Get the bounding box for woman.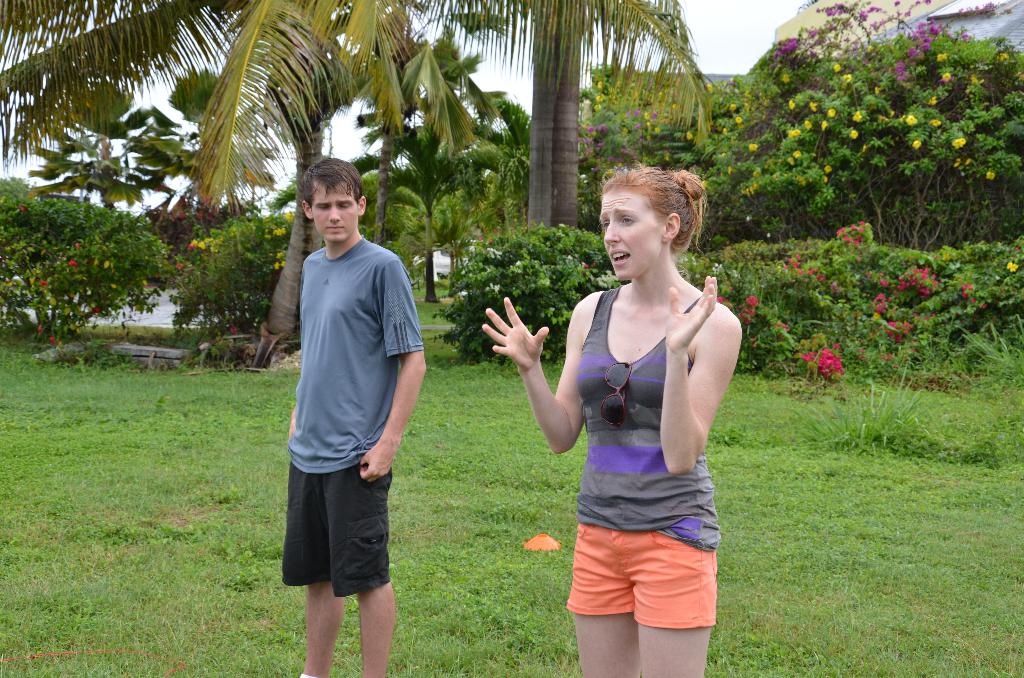
Rect(520, 159, 735, 674).
